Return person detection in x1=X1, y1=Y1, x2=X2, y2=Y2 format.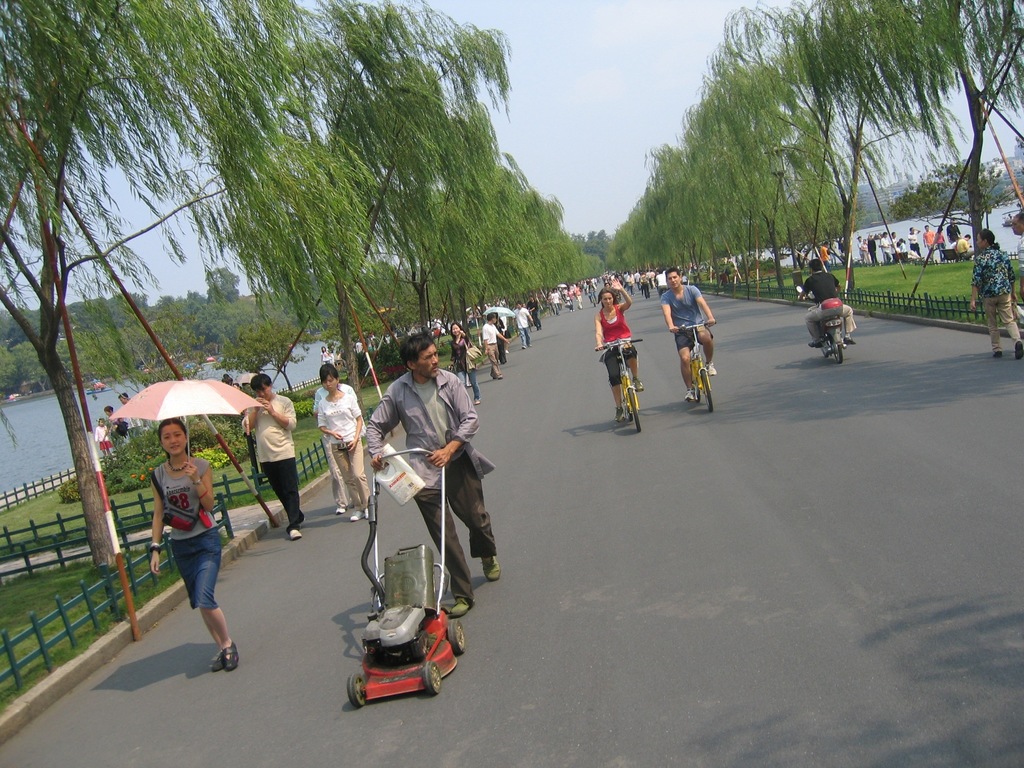
x1=547, y1=289, x2=557, y2=306.
